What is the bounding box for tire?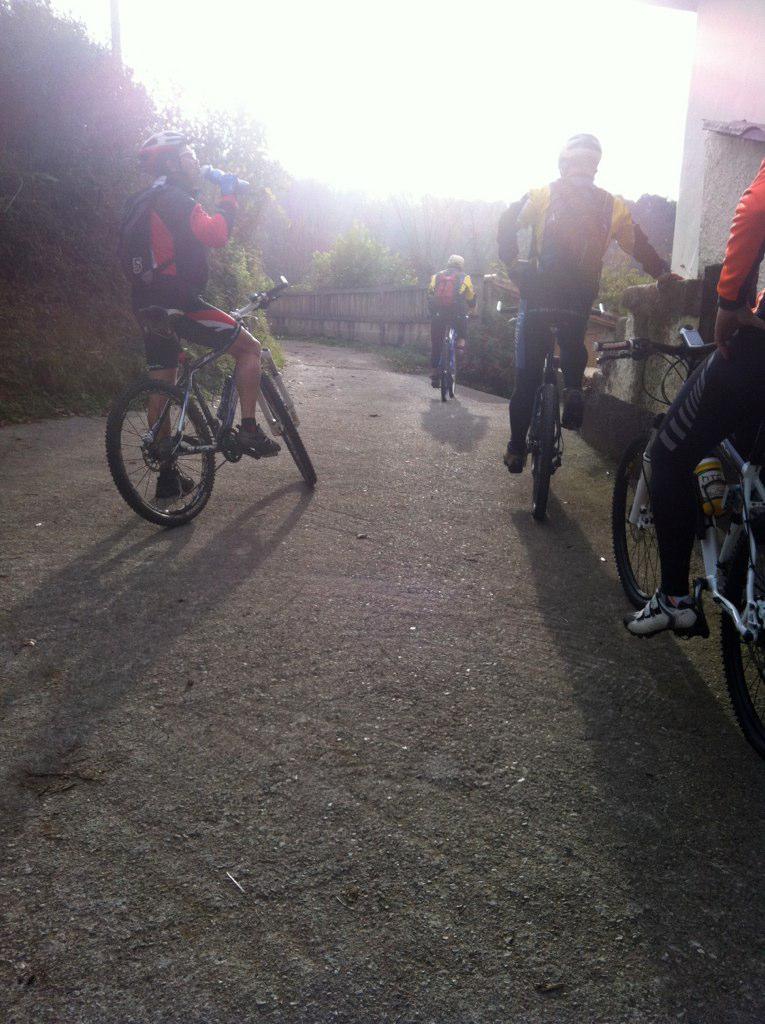
bbox(258, 366, 322, 487).
